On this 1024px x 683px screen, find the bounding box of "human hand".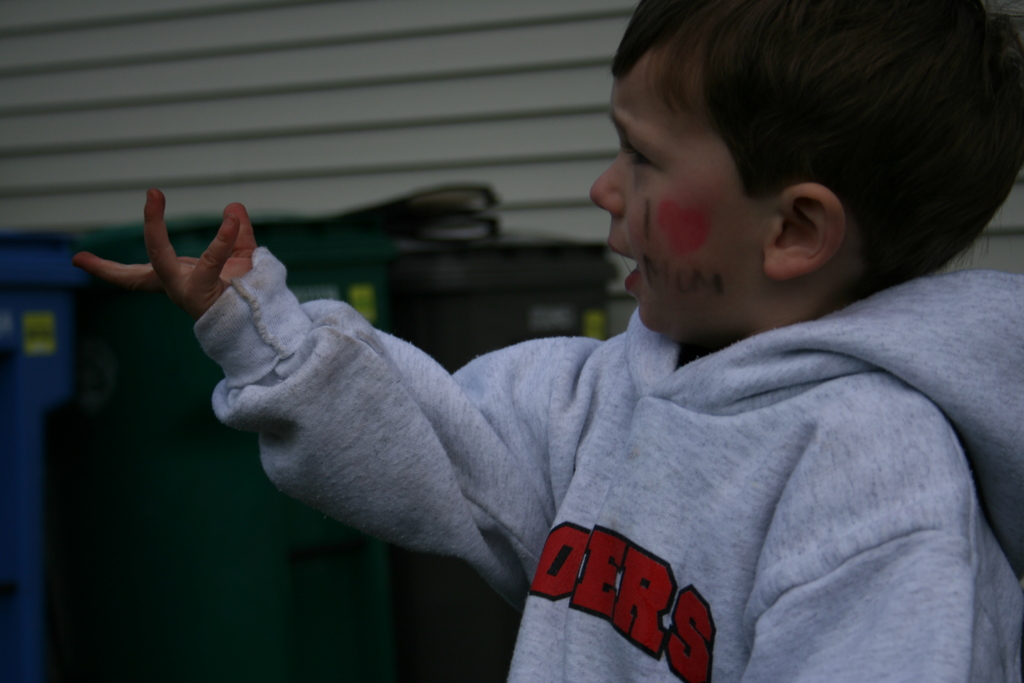
Bounding box: [left=83, top=207, right=492, bottom=541].
